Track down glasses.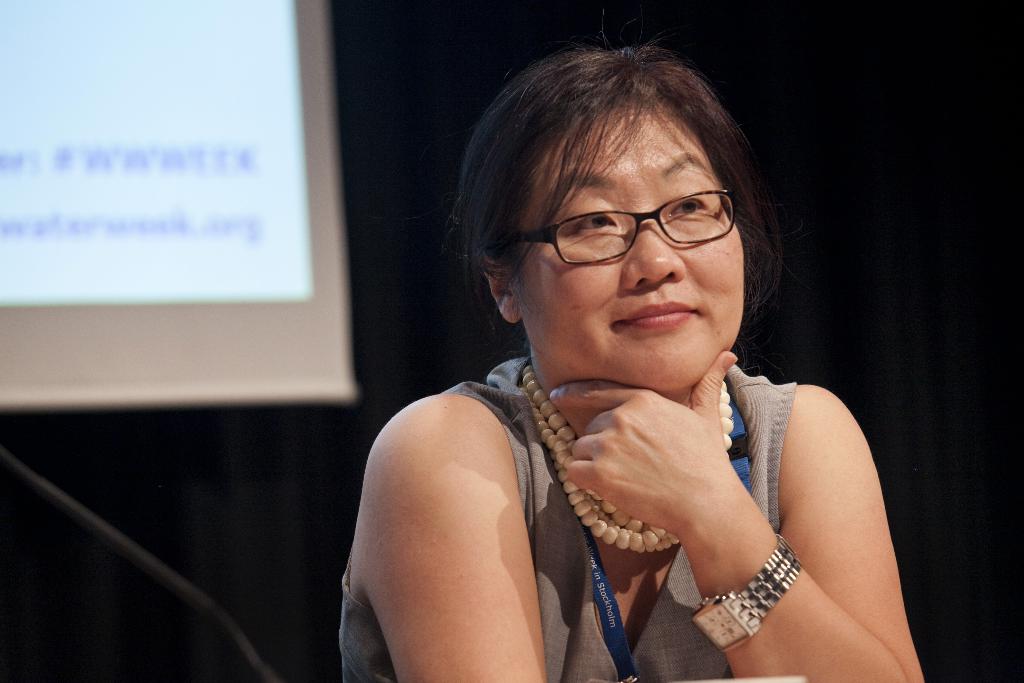
Tracked to 488,181,733,267.
